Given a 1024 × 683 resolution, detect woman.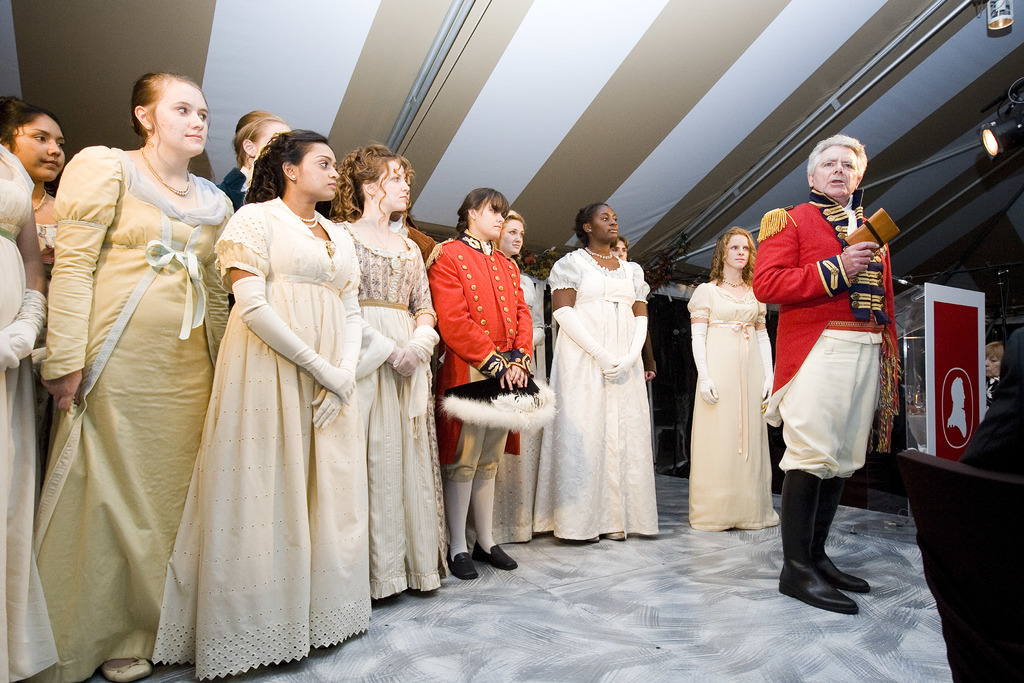
<box>495,211,547,504</box>.
